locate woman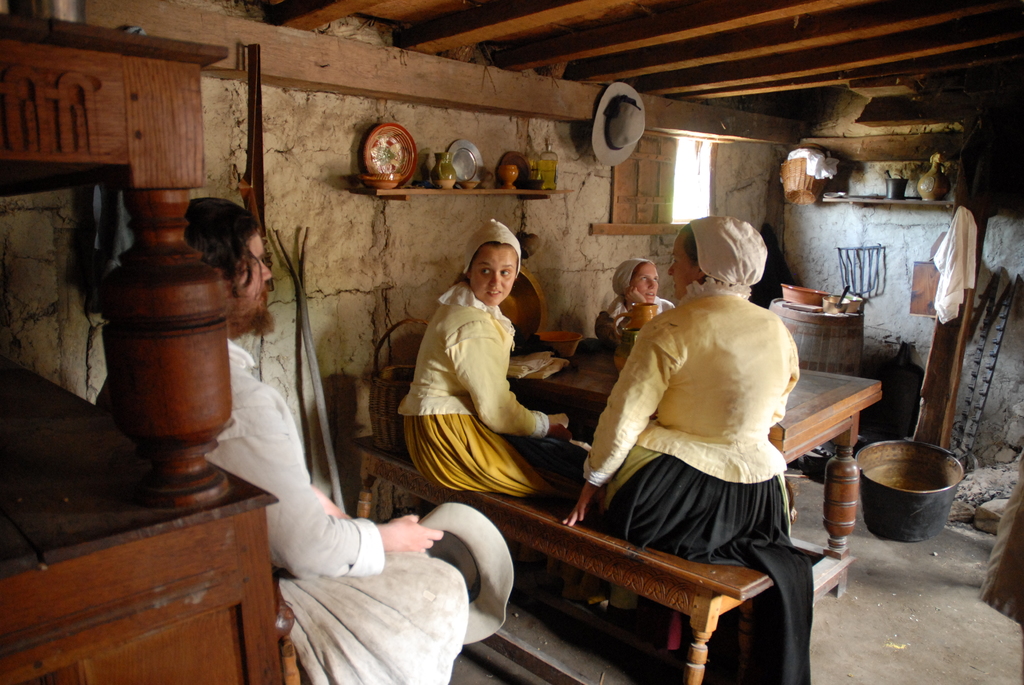
bbox(393, 218, 587, 500)
